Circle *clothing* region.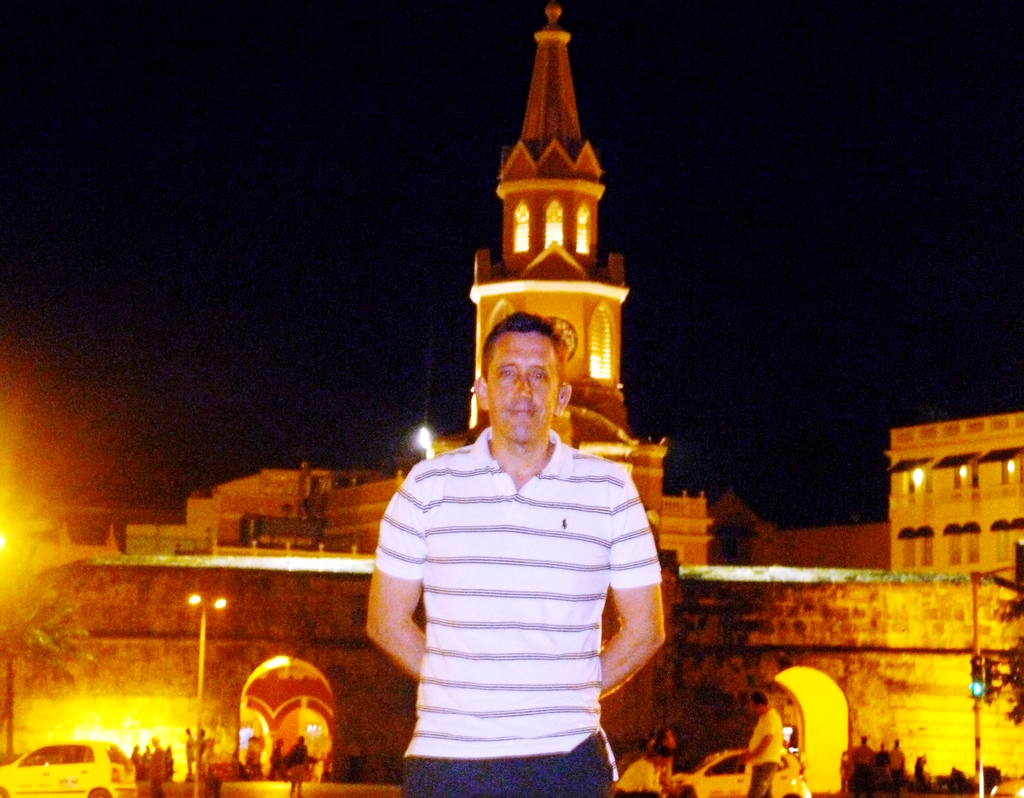
Region: 368:375:671:788.
